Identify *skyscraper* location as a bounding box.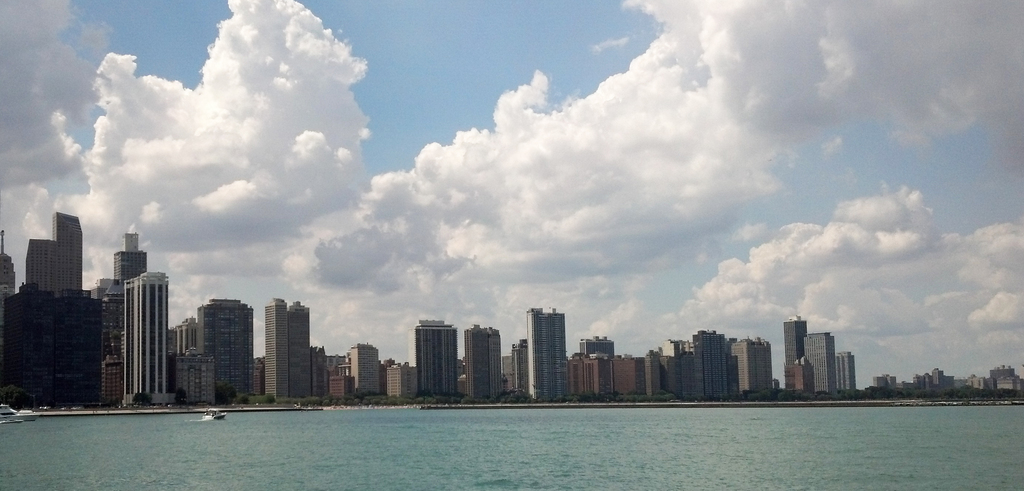
crop(257, 290, 296, 410).
